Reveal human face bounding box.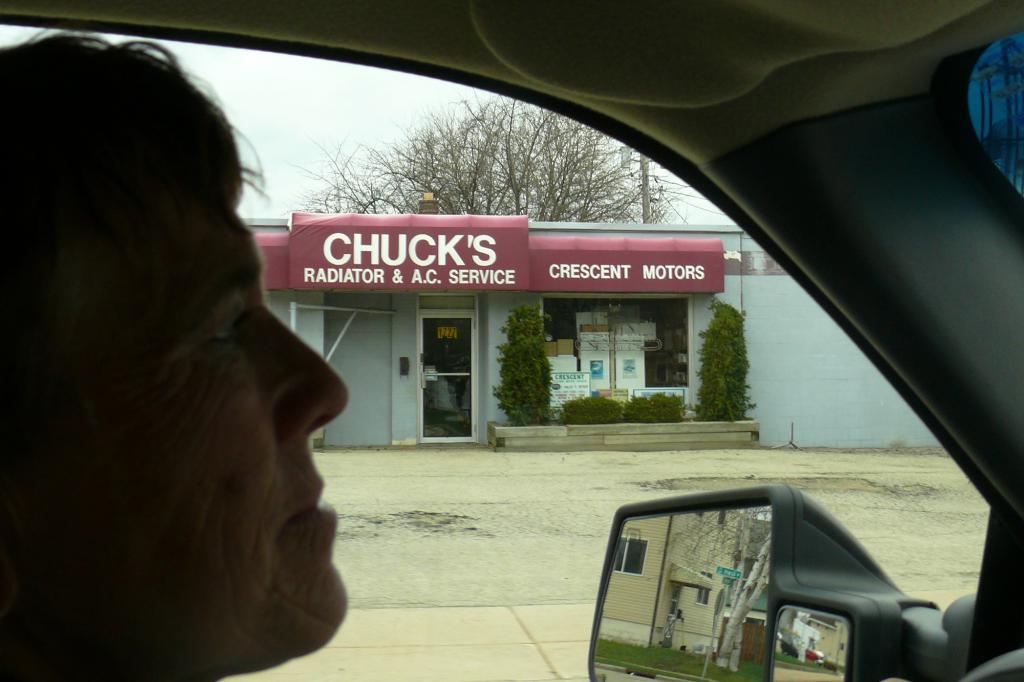
Revealed: 51,204,350,681.
